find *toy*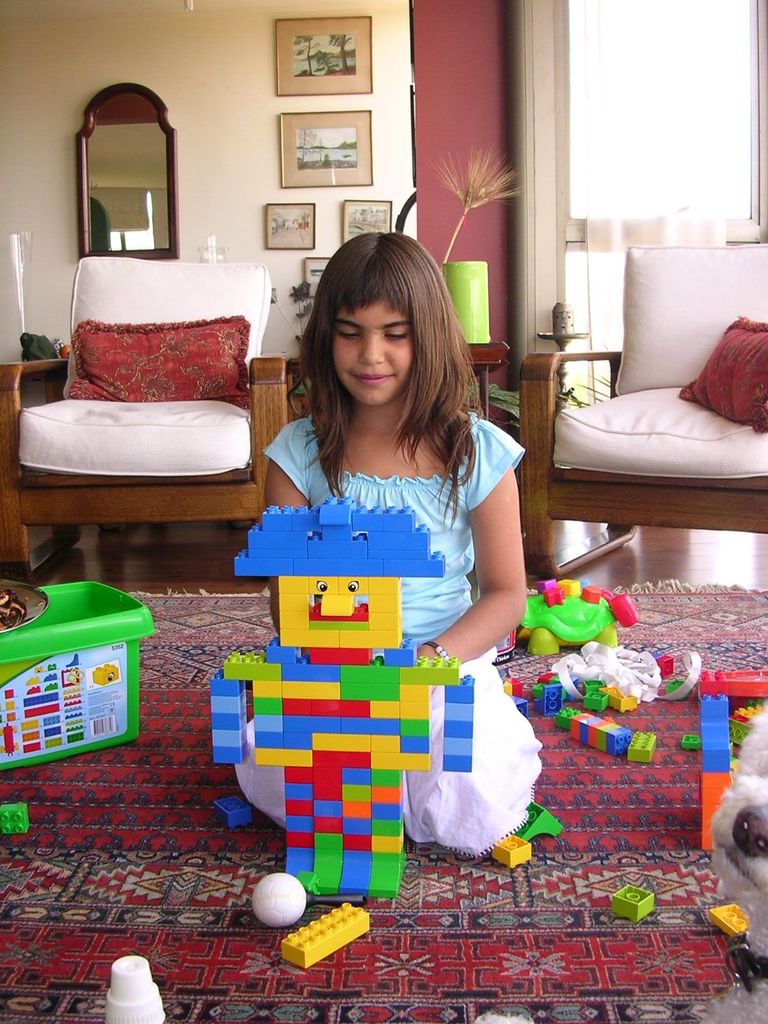
[x1=493, y1=827, x2=533, y2=862]
